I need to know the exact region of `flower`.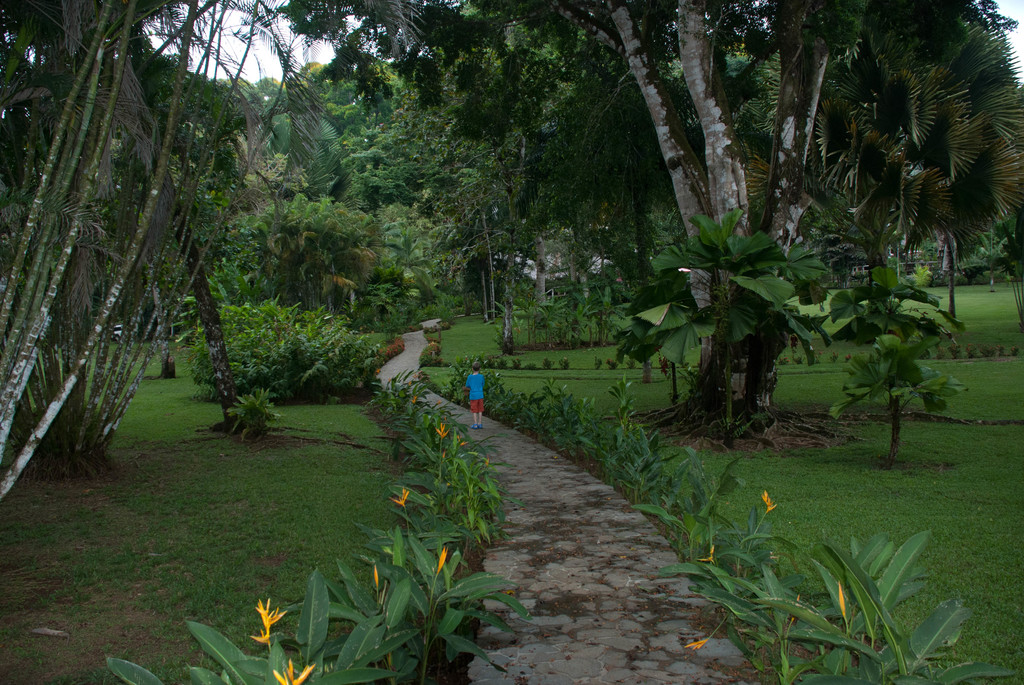
Region: 251:594:285:648.
